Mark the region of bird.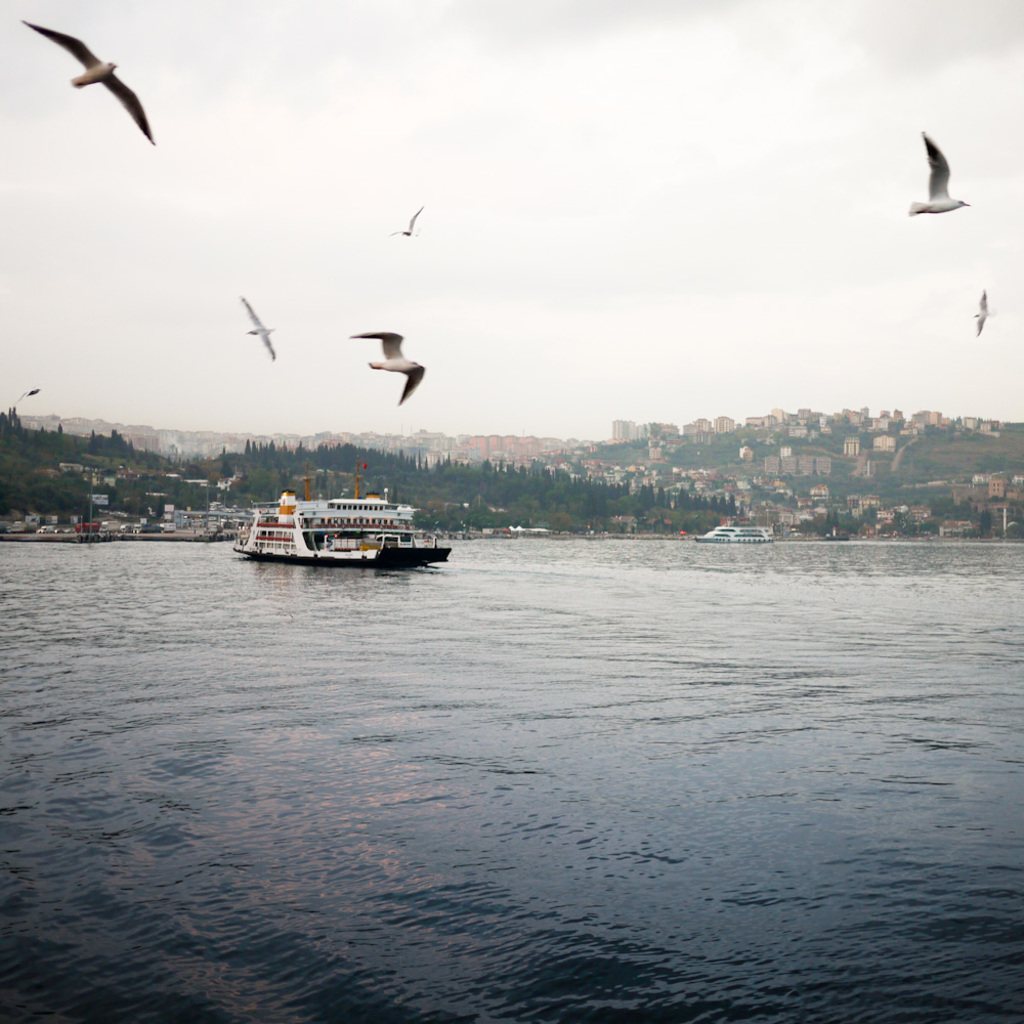
Region: 26/18/159/146.
